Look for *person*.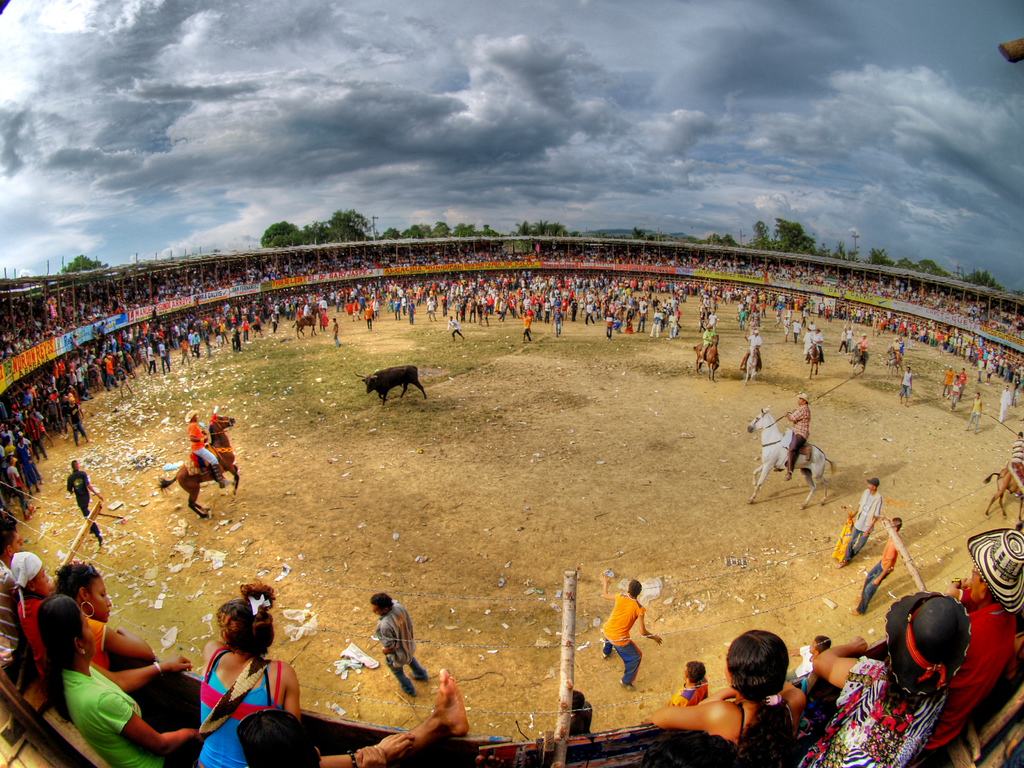
Found: {"x1": 642, "y1": 628, "x2": 811, "y2": 764}.
